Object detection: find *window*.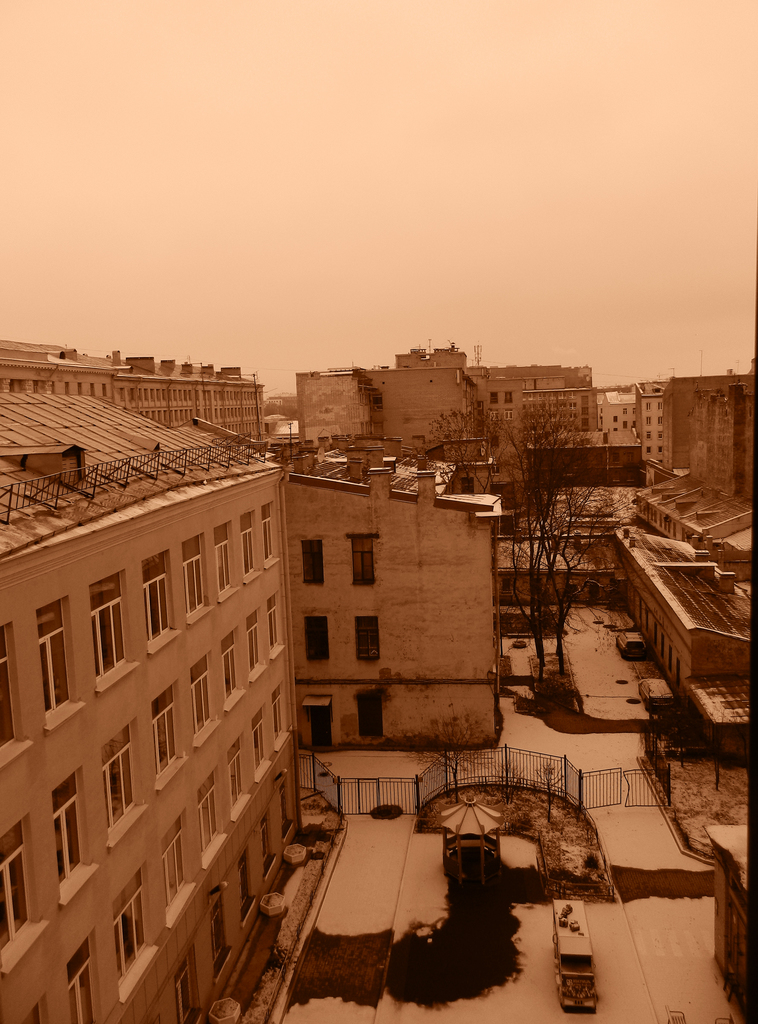
(261,499,279,571).
